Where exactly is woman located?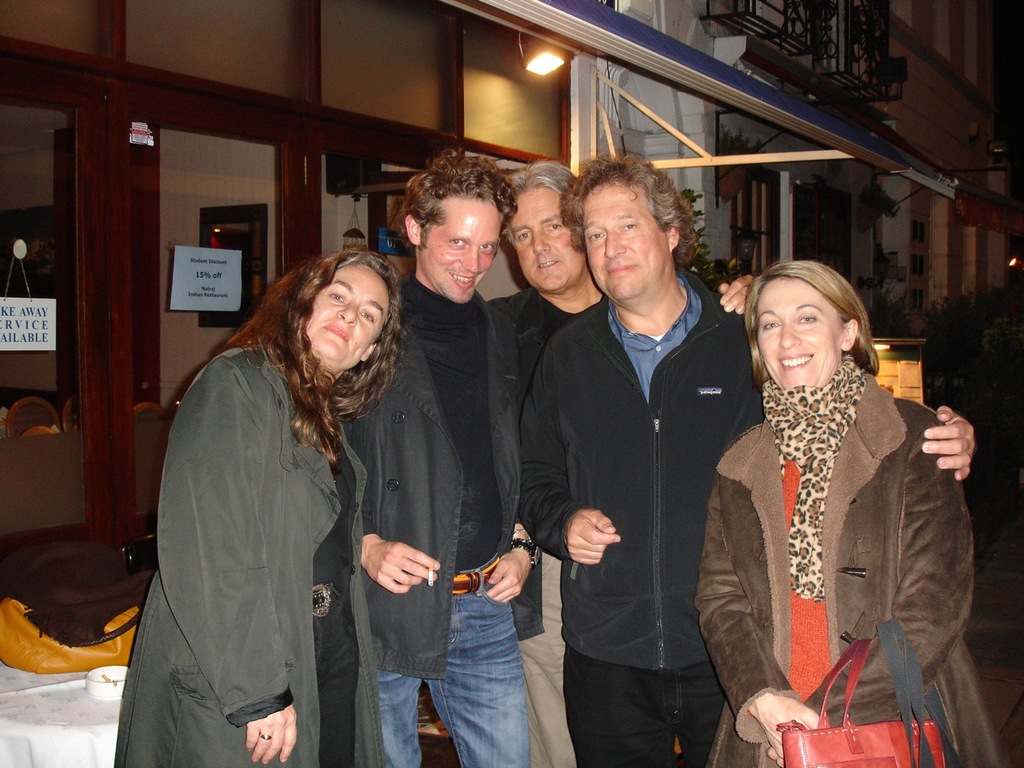
Its bounding box is BBox(99, 242, 415, 767).
